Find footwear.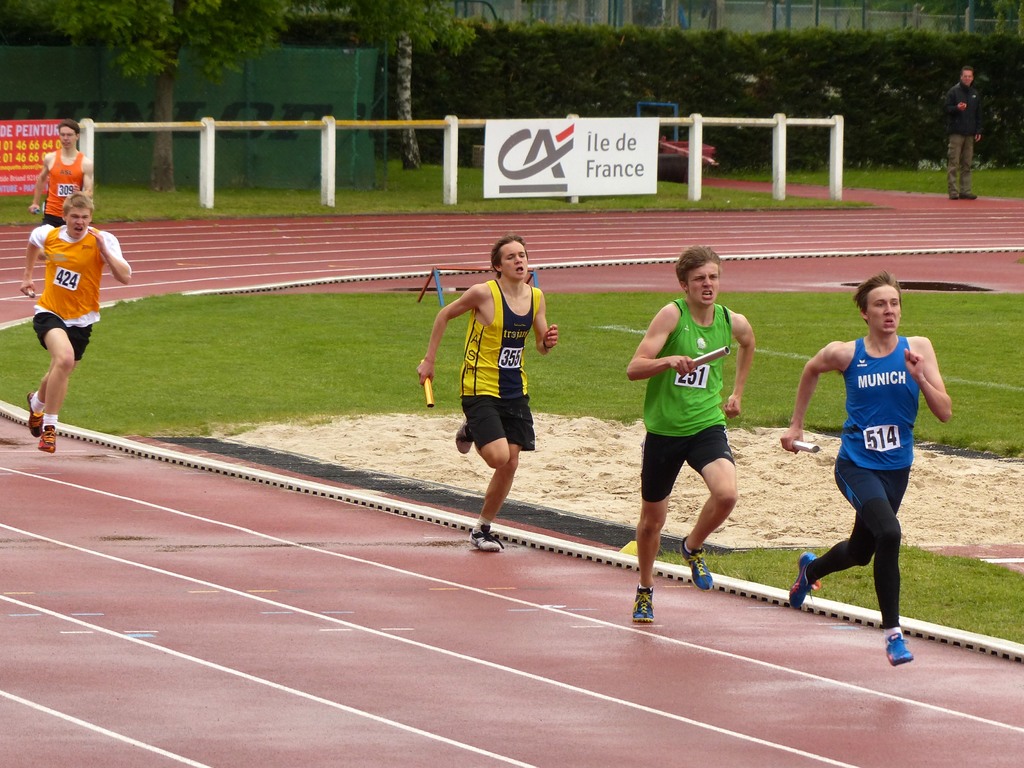
[35, 422, 56, 456].
